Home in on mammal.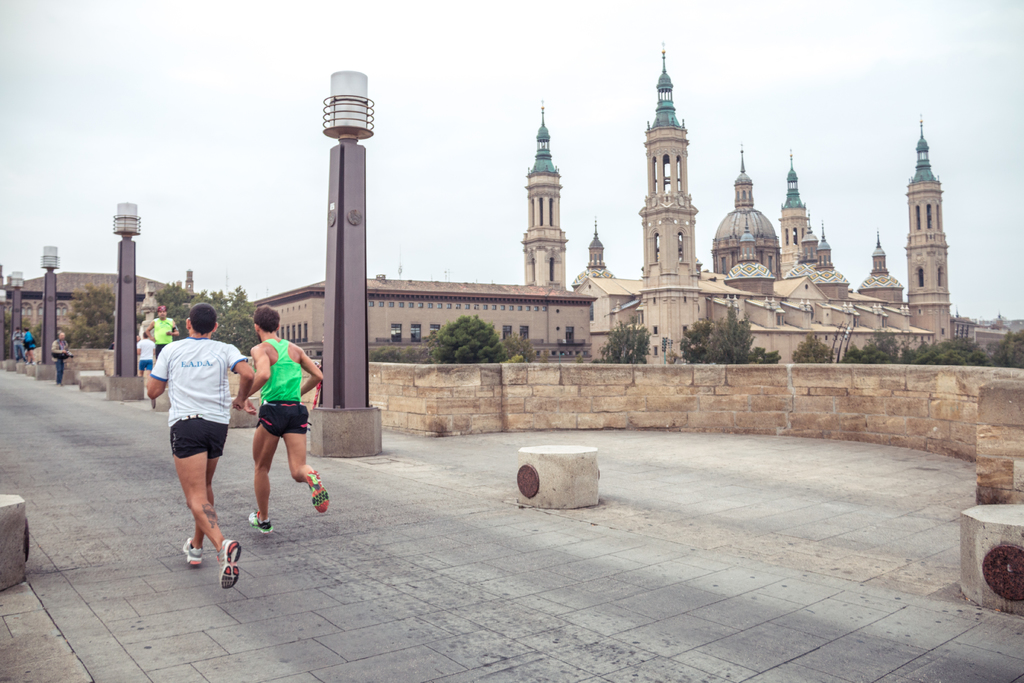
Homed in at left=148, top=304, right=179, bottom=353.
